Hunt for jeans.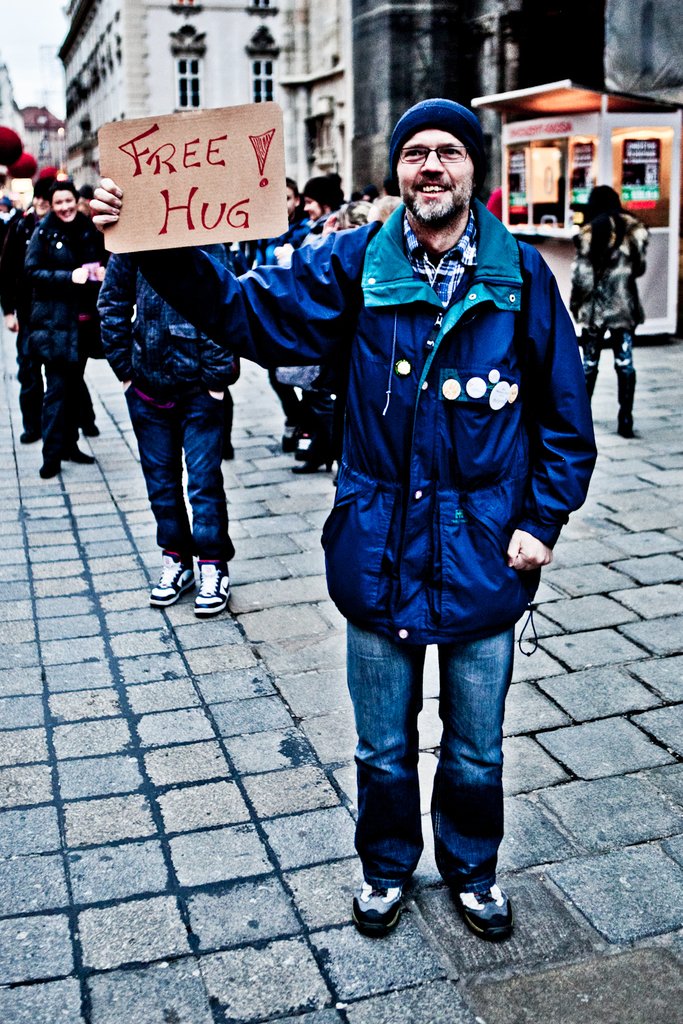
Hunted down at left=125, top=388, right=230, bottom=559.
